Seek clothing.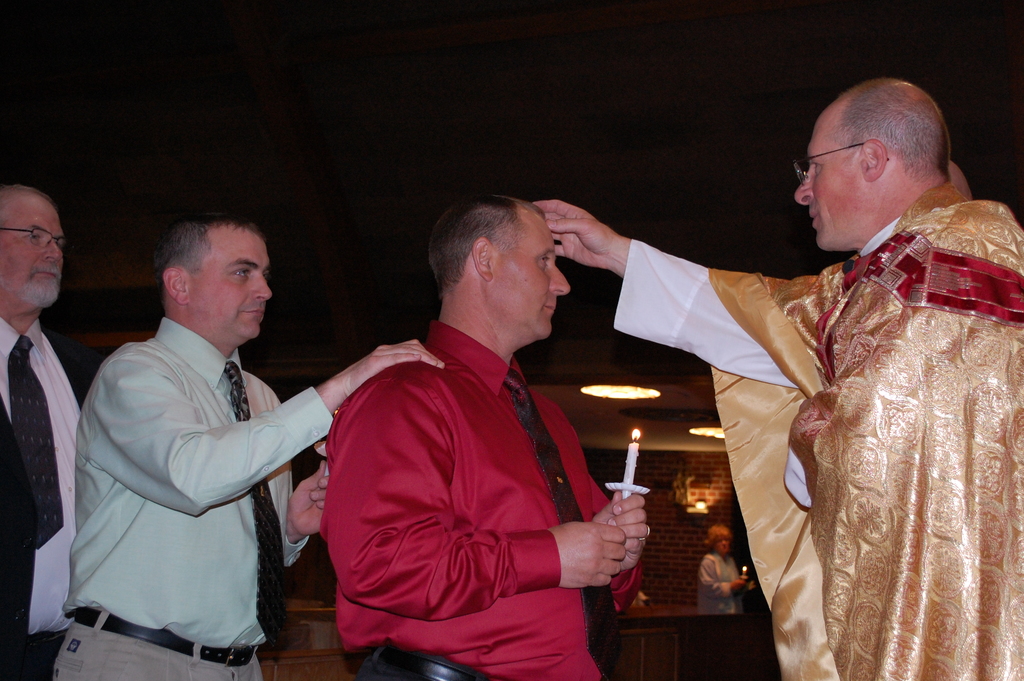
<bbox>630, 205, 1023, 680</bbox>.
